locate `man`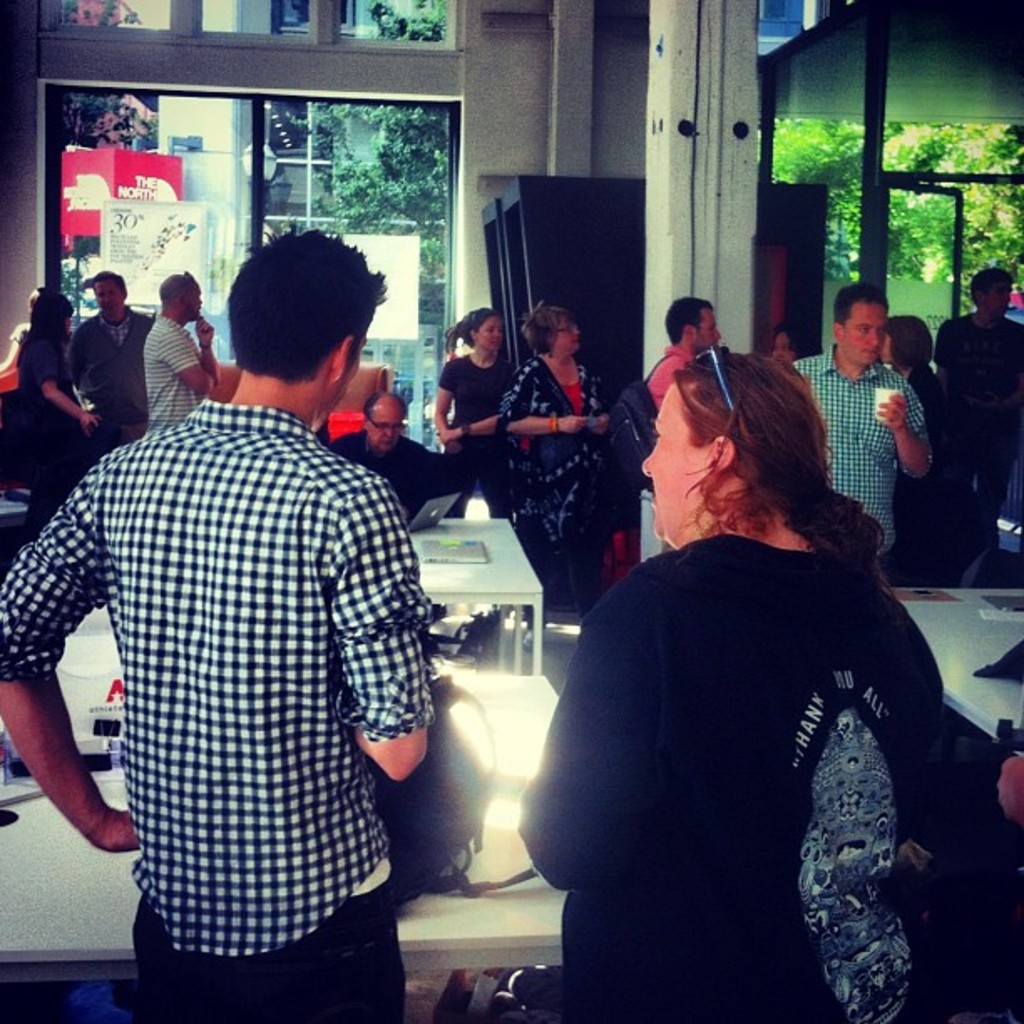
pyautogui.locateOnScreen(920, 268, 1022, 586)
